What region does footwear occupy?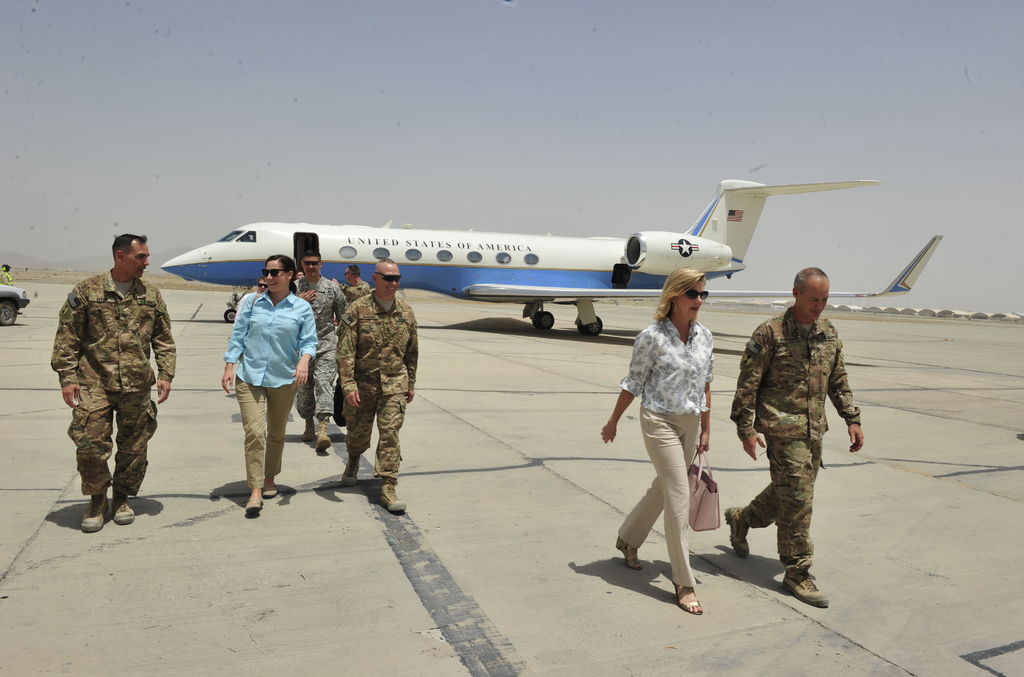
bbox(244, 489, 268, 512).
